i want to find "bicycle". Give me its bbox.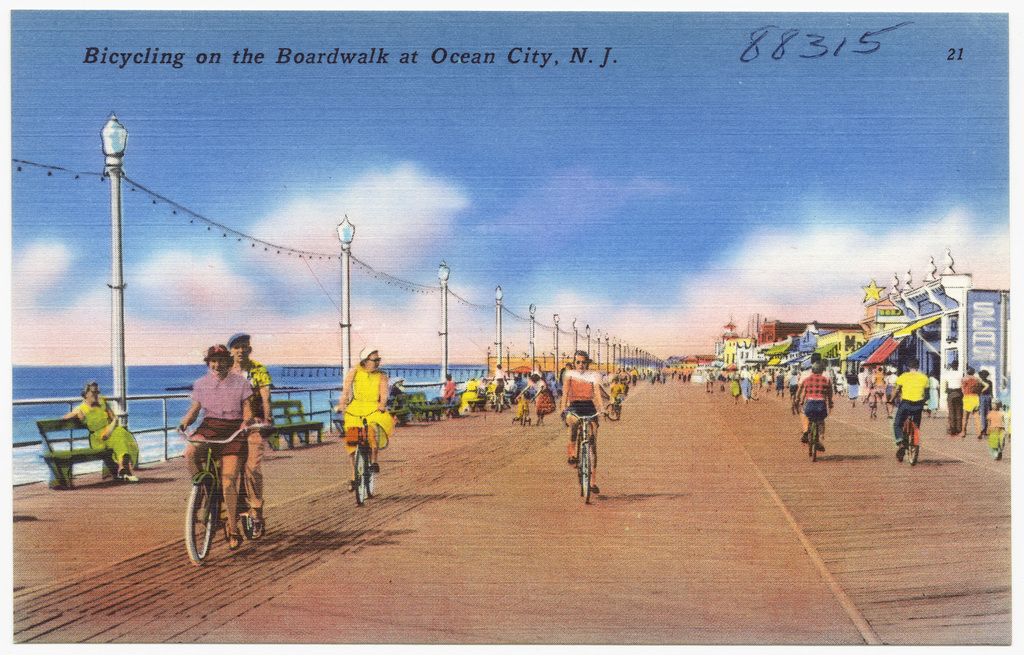
[567,410,619,500].
